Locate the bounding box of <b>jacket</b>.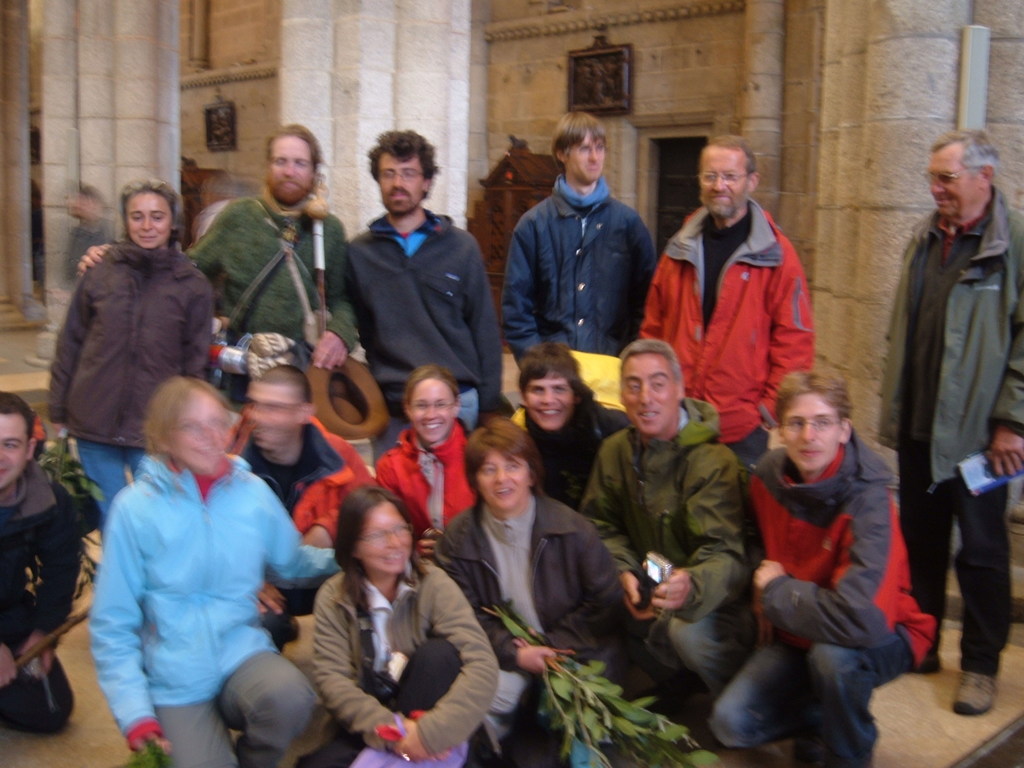
Bounding box: box(637, 193, 816, 445).
